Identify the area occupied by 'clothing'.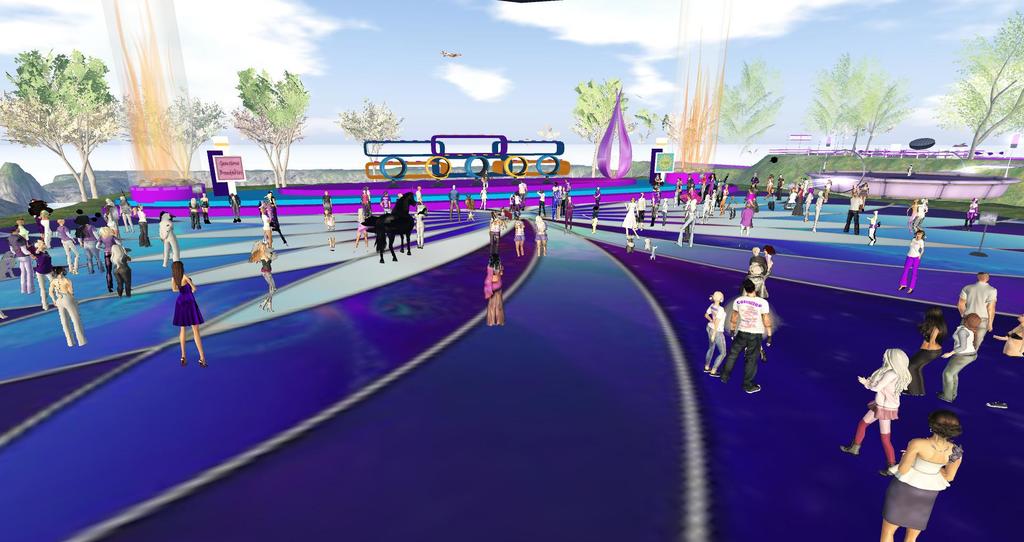
Area: [left=705, top=307, right=726, bottom=374].
